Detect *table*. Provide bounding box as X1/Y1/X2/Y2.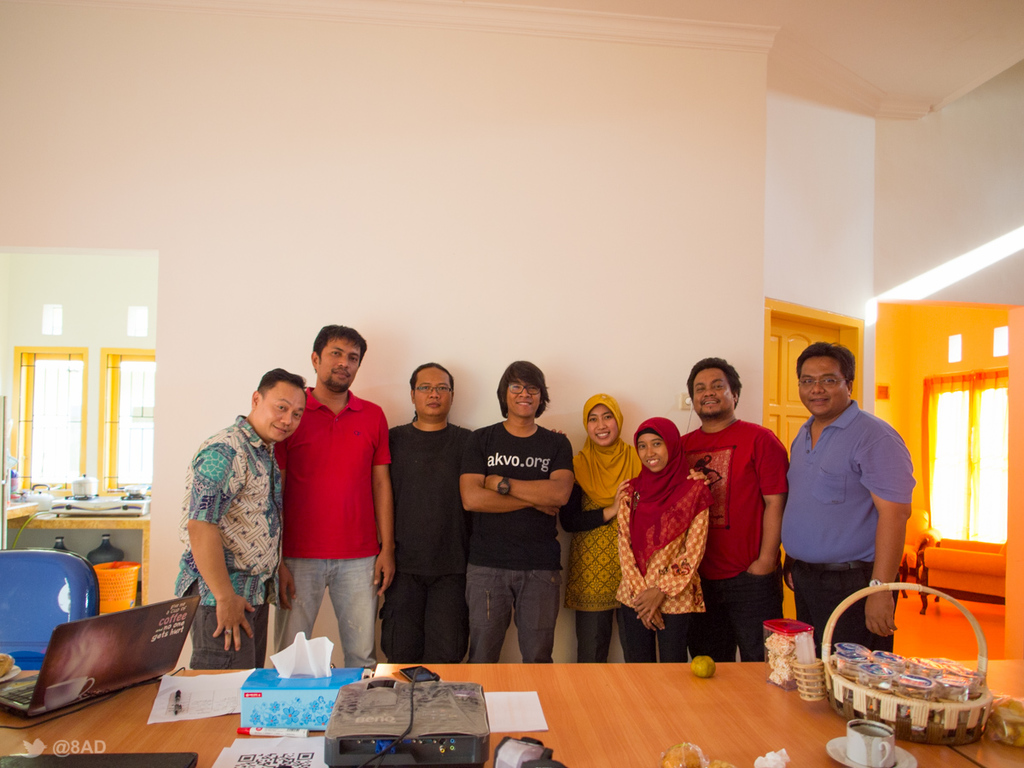
0/660/1023/767.
